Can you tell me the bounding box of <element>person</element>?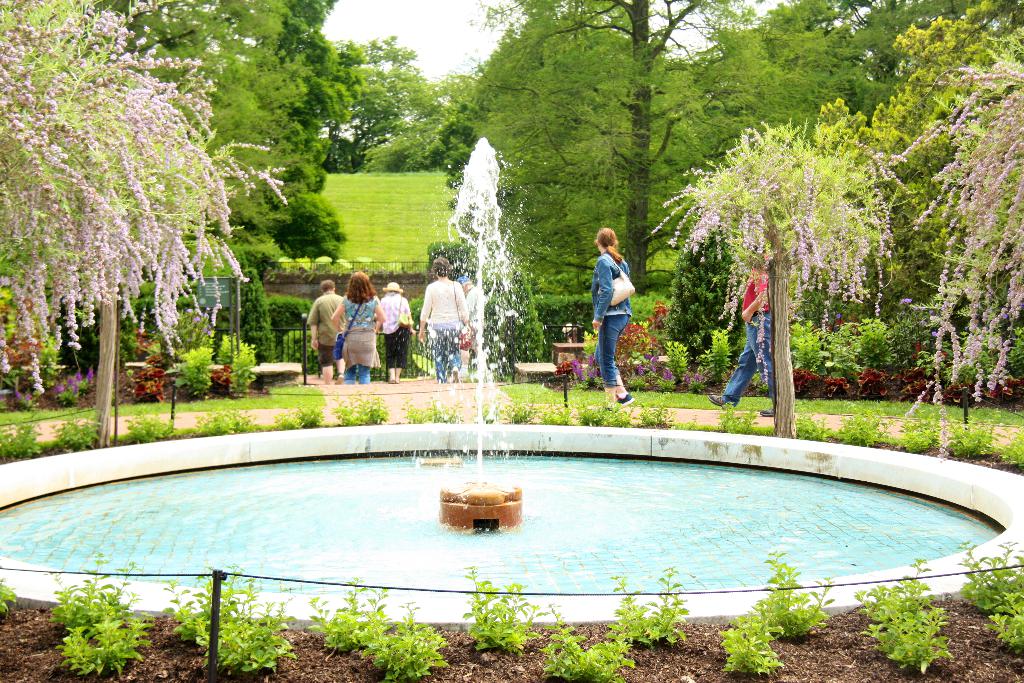
{"left": 415, "top": 256, "right": 466, "bottom": 384}.
